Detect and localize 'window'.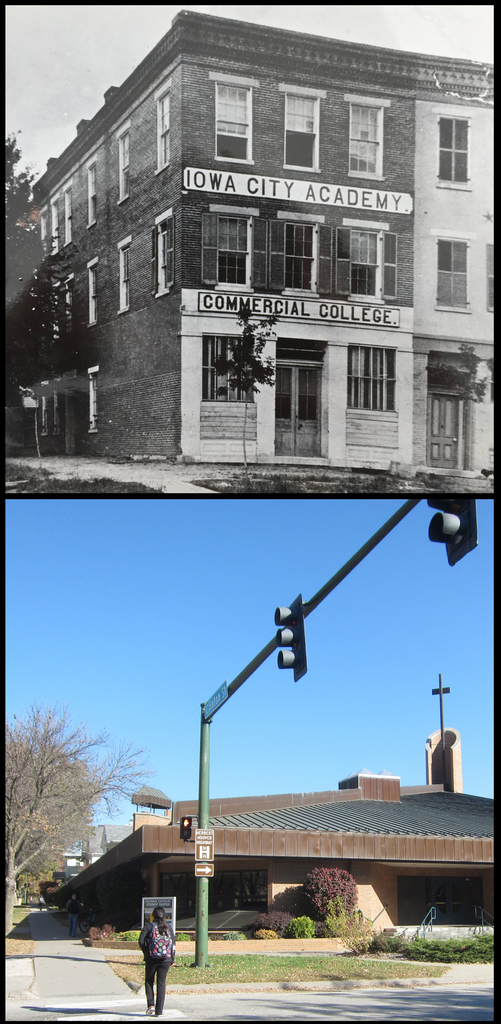
Localized at (274,216,317,287).
